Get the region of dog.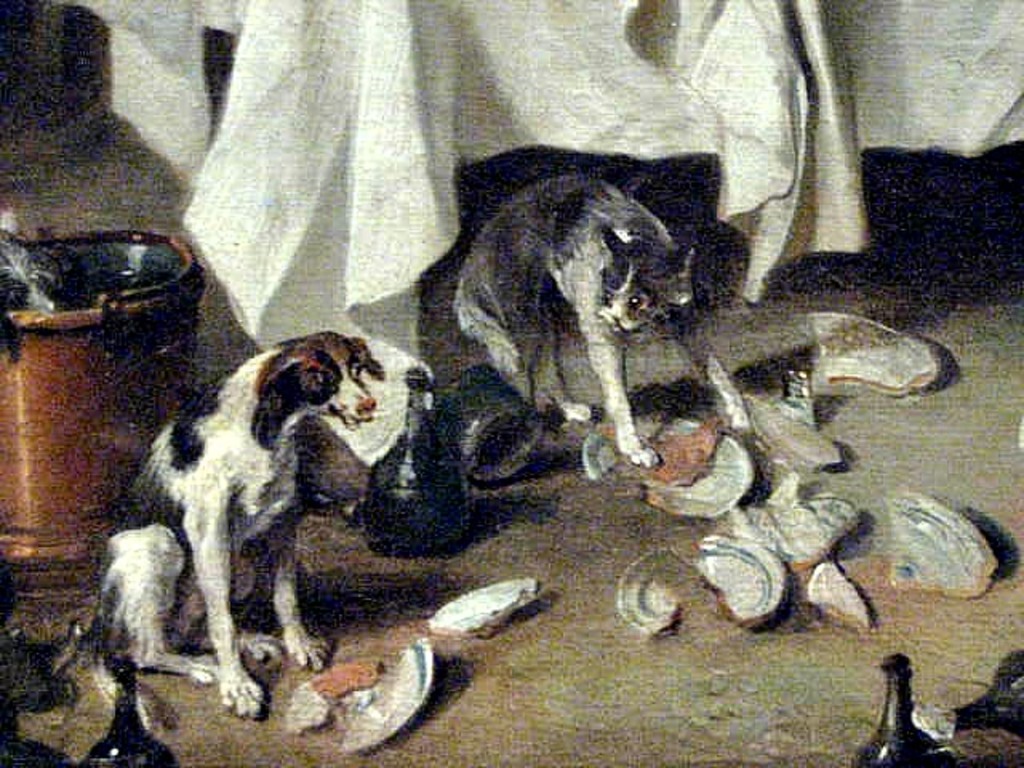
locate(448, 173, 754, 469).
